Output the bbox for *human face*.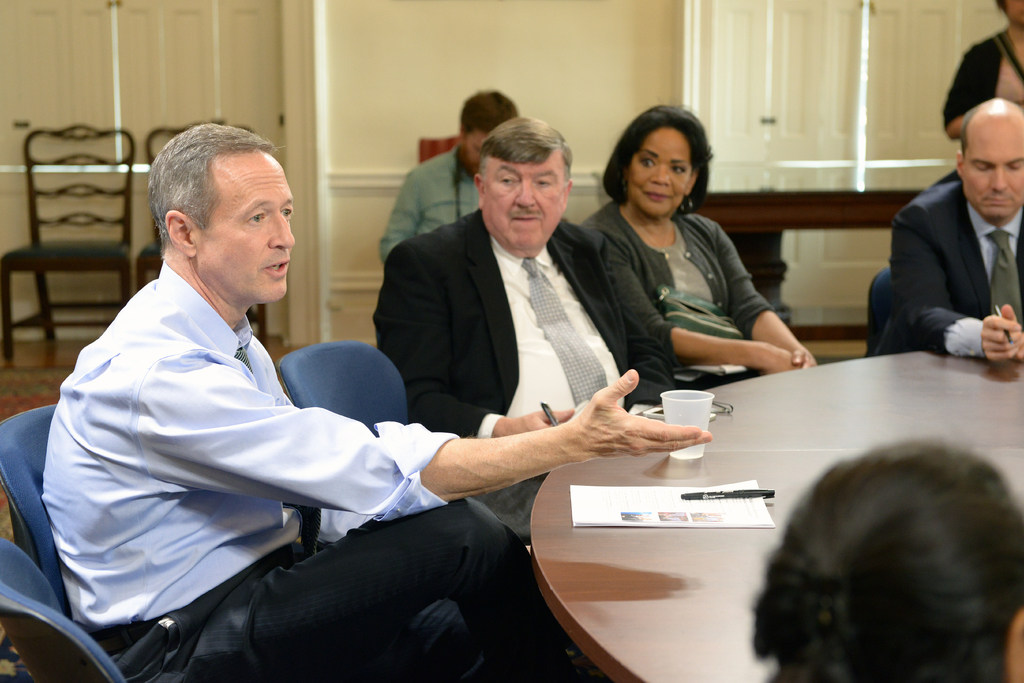
463/133/496/173.
